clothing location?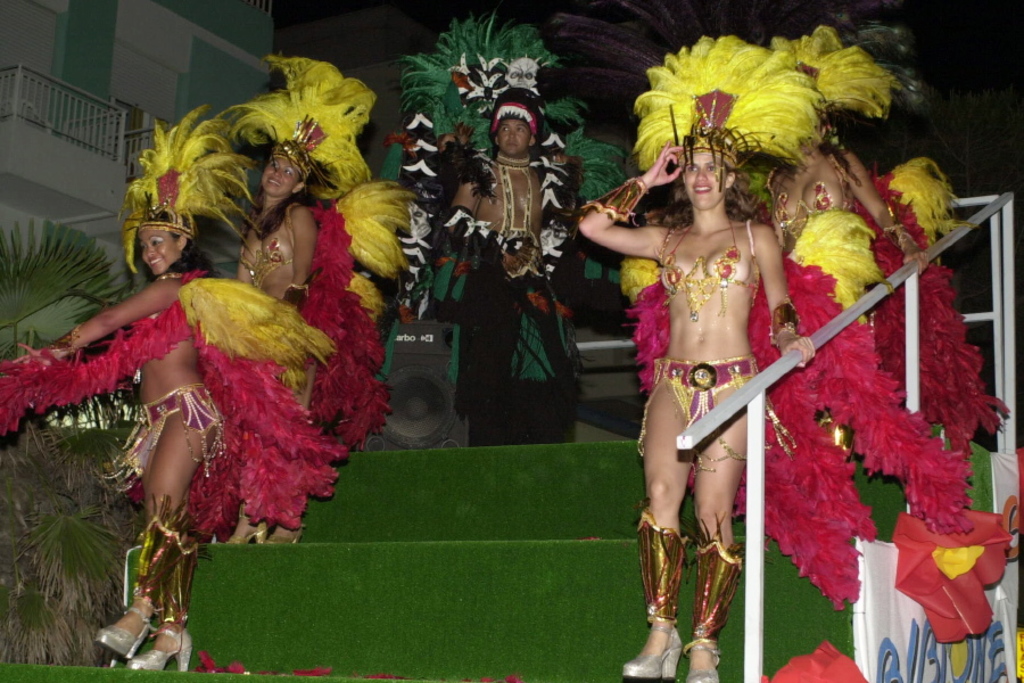
(left=659, top=215, right=757, bottom=321)
